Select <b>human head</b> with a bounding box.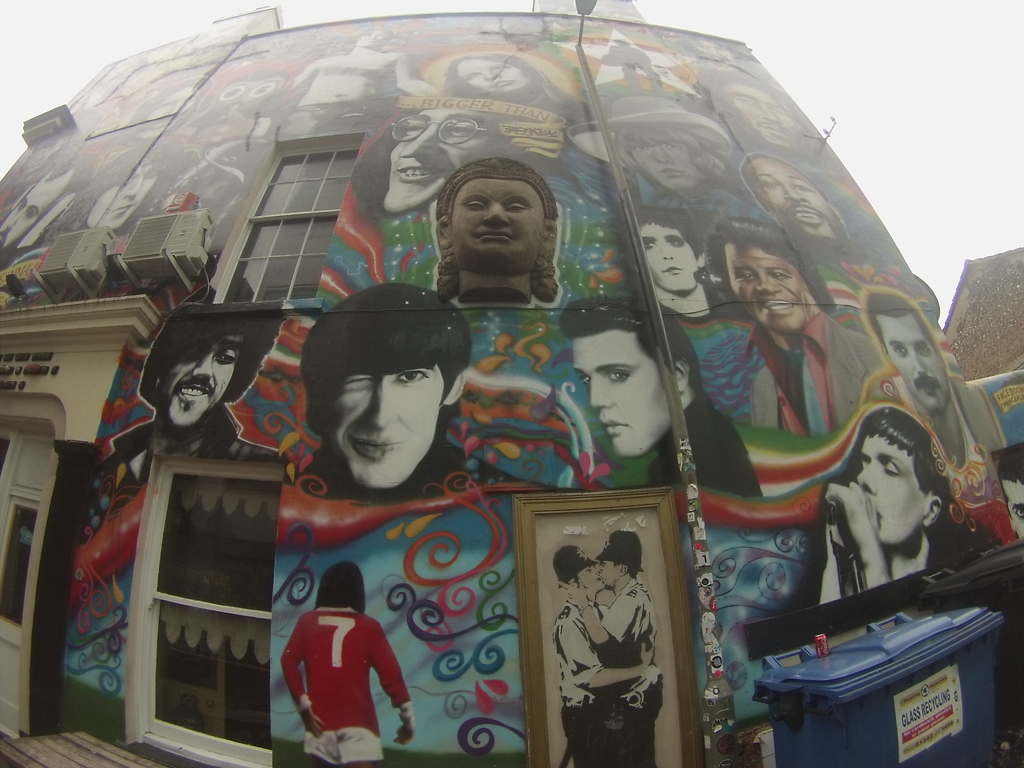
881 285 938 404.
